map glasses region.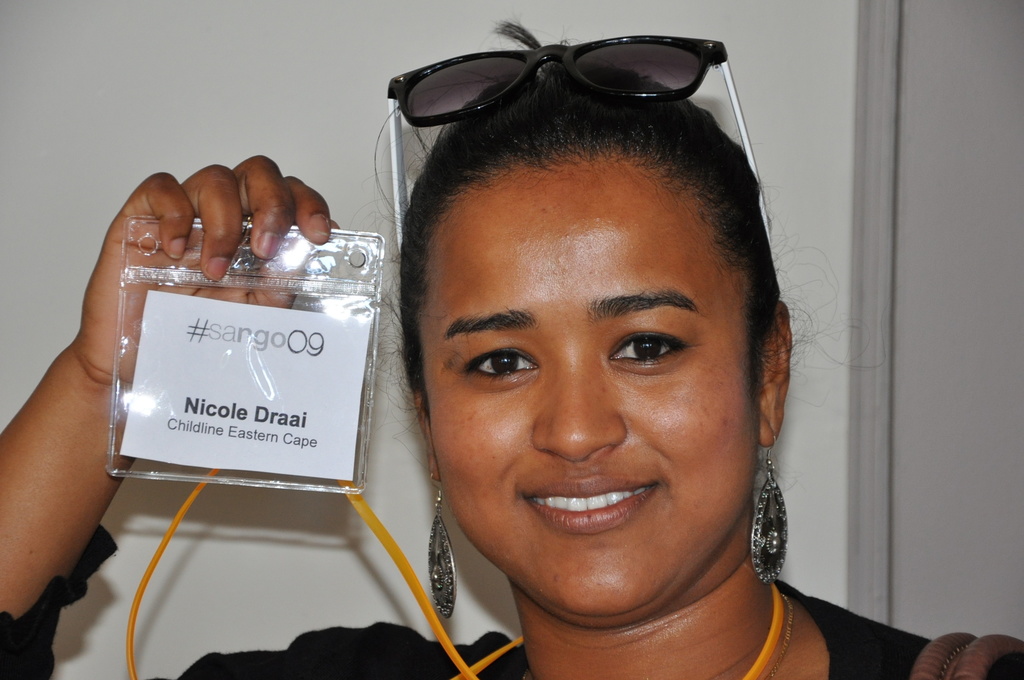
Mapped to [left=385, top=32, right=772, bottom=256].
